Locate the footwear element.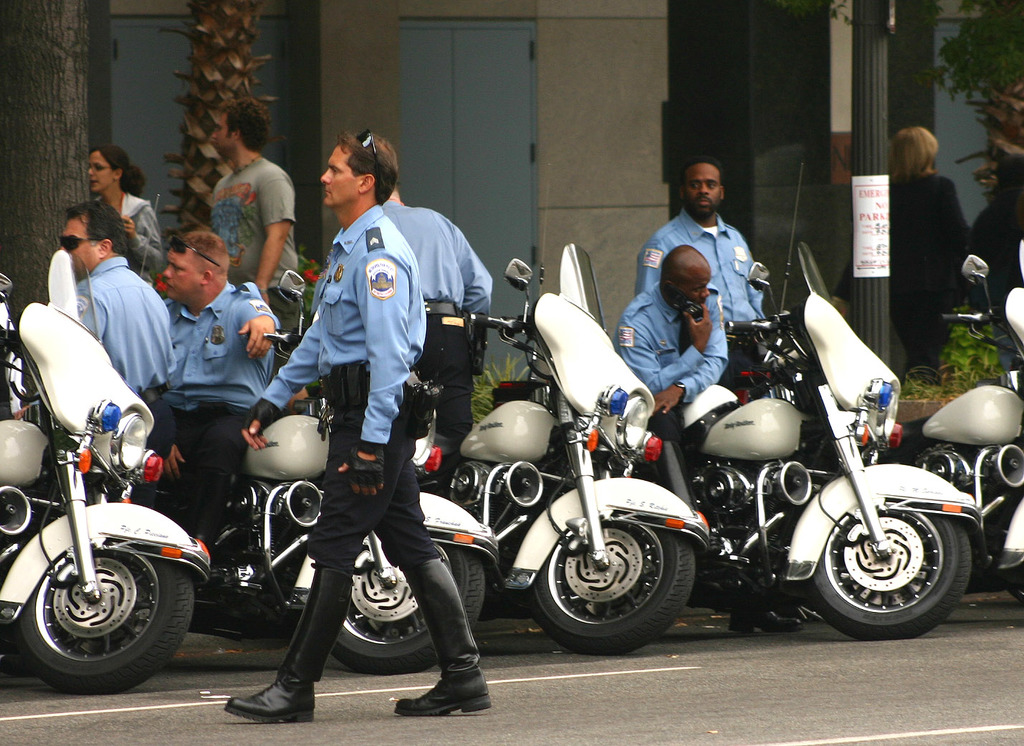
Element bbox: [left=230, top=667, right=312, bottom=724].
